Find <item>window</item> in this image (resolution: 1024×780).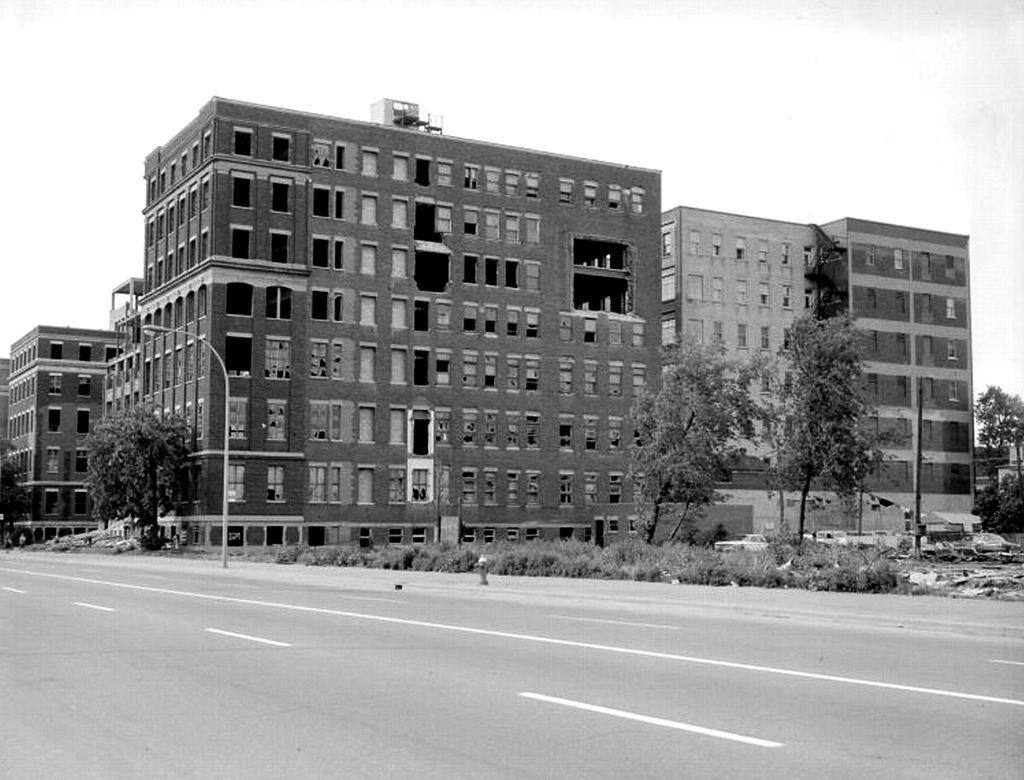
<bbox>608, 321, 622, 348</bbox>.
